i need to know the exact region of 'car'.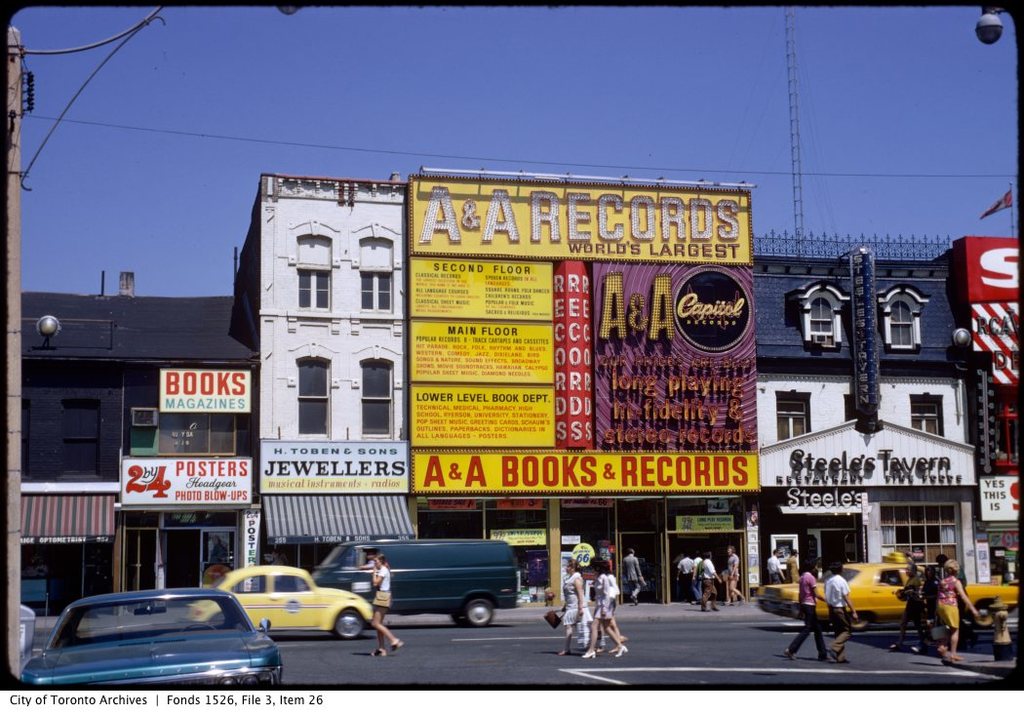
Region: [184, 566, 372, 636].
